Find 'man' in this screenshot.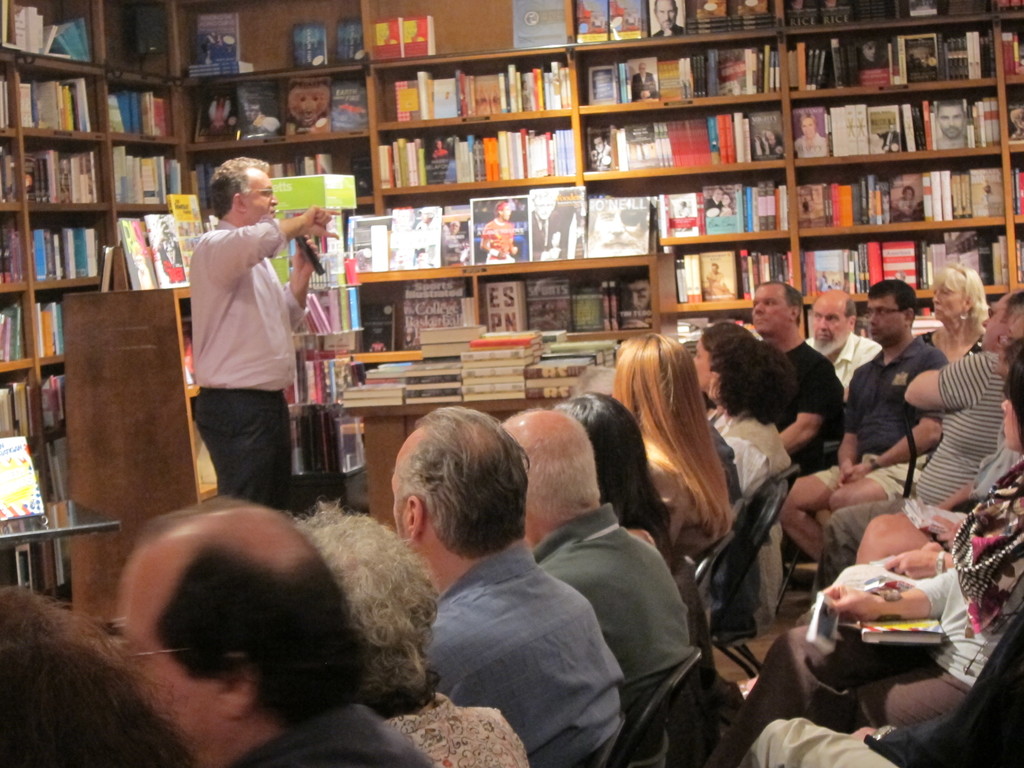
The bounding box for 'man' is [x1=727, y1=601, x2=1023, y2=767].
